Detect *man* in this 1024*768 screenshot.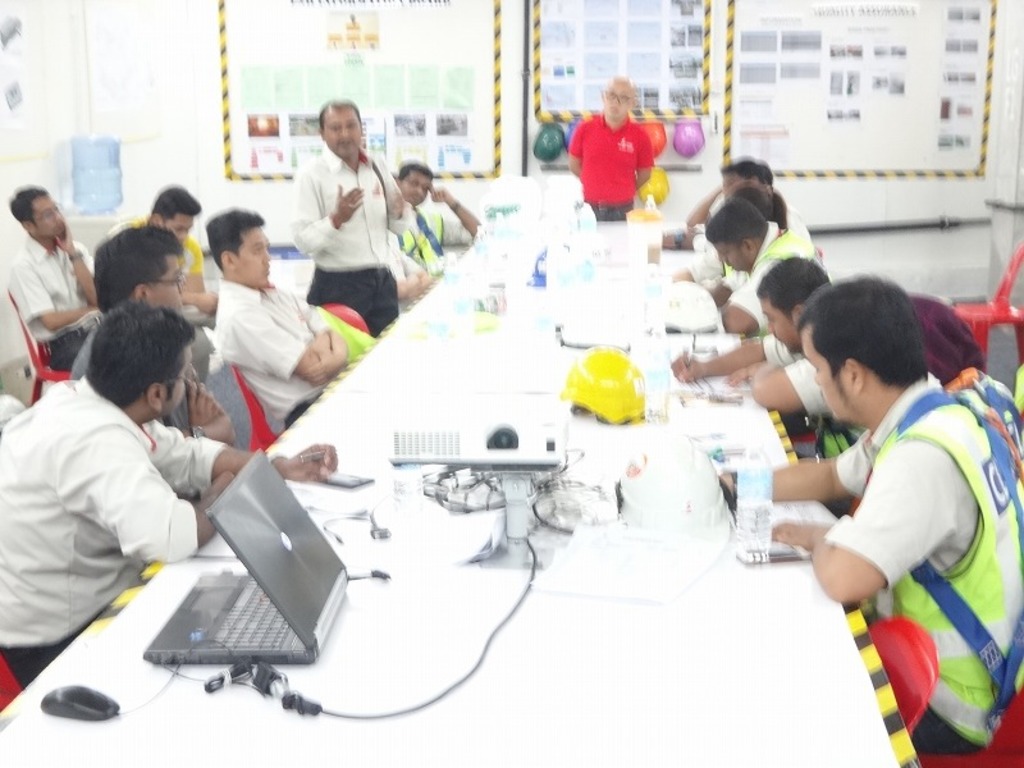
Detection: [x1=109, y1=188, x2=221, y2=312].
